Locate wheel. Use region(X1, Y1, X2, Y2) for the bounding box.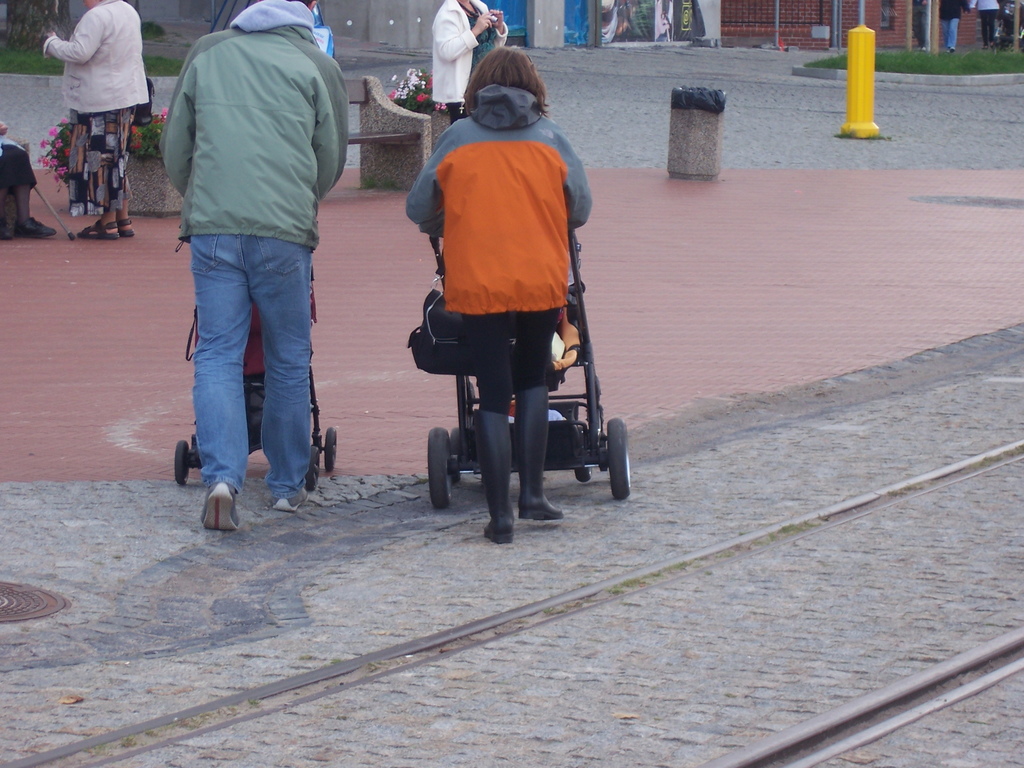
region(574, 417, 594, 483).
